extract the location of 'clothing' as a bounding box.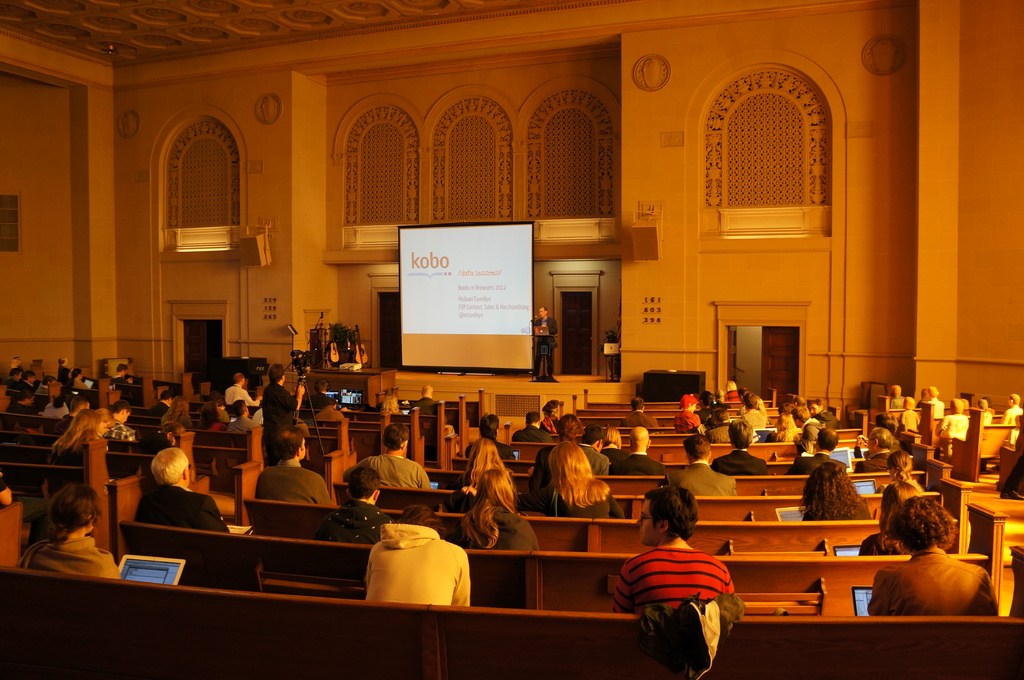
<bbox>319, 491, 401, 536</bbox>.
